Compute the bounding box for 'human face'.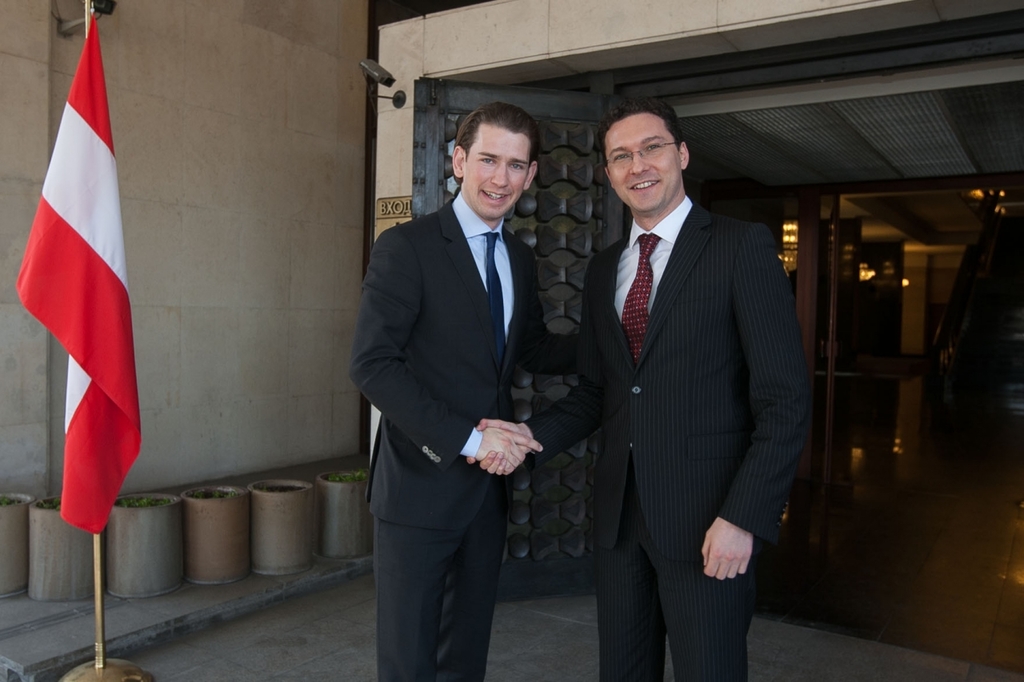
(458, 133, 531, 217).
